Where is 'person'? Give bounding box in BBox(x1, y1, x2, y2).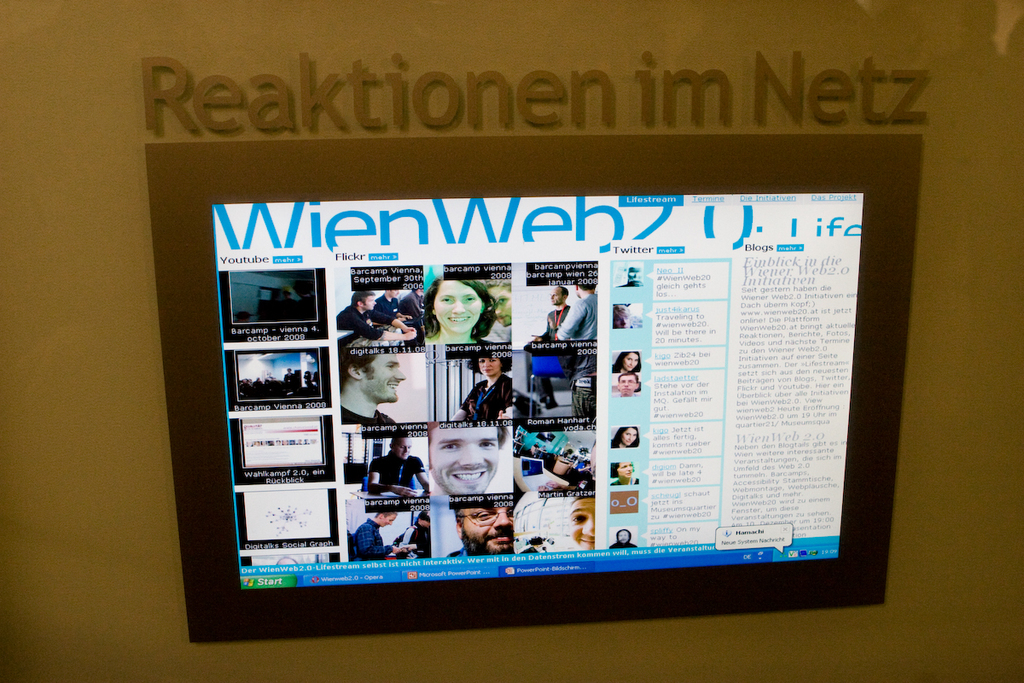
BBox(429, 420, 506, 489).
